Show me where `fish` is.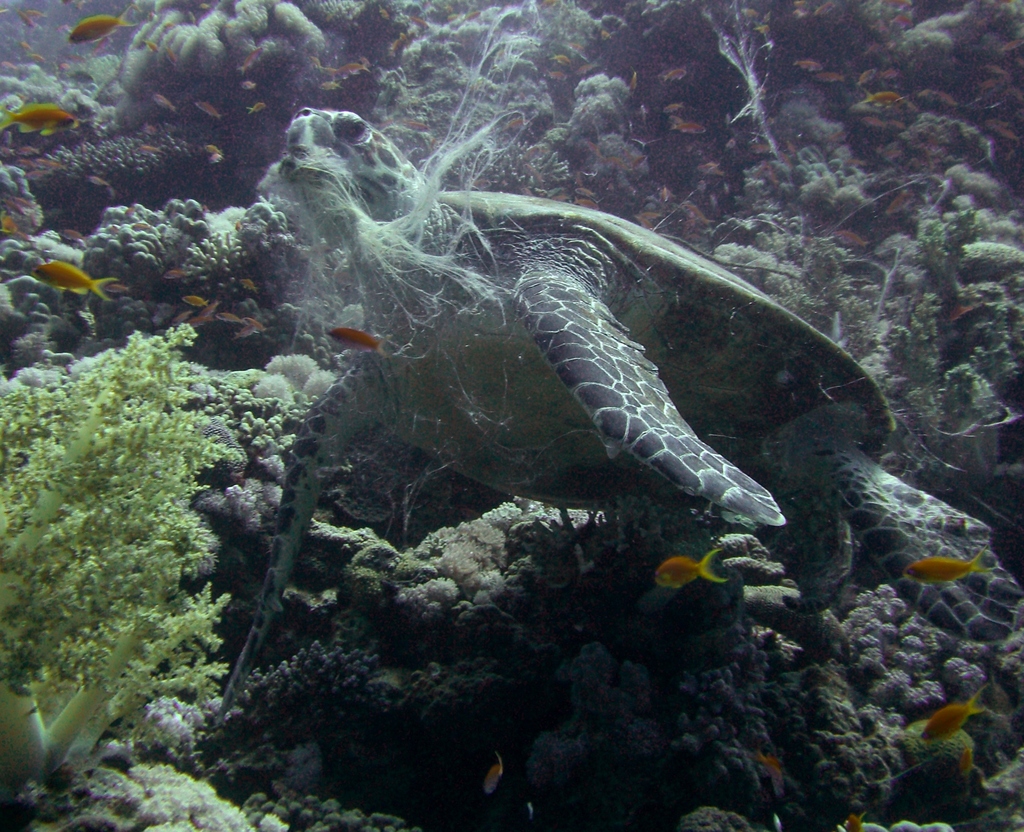
`fish` is at 153/95/173/115.
